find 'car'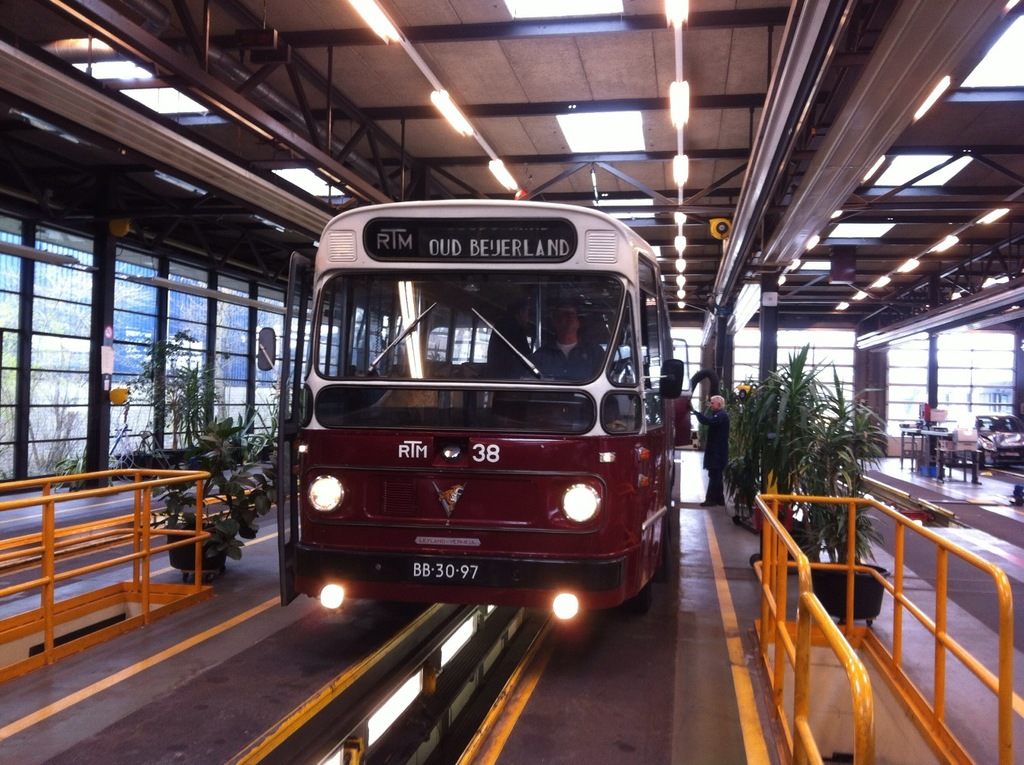
976,421,1023,453
